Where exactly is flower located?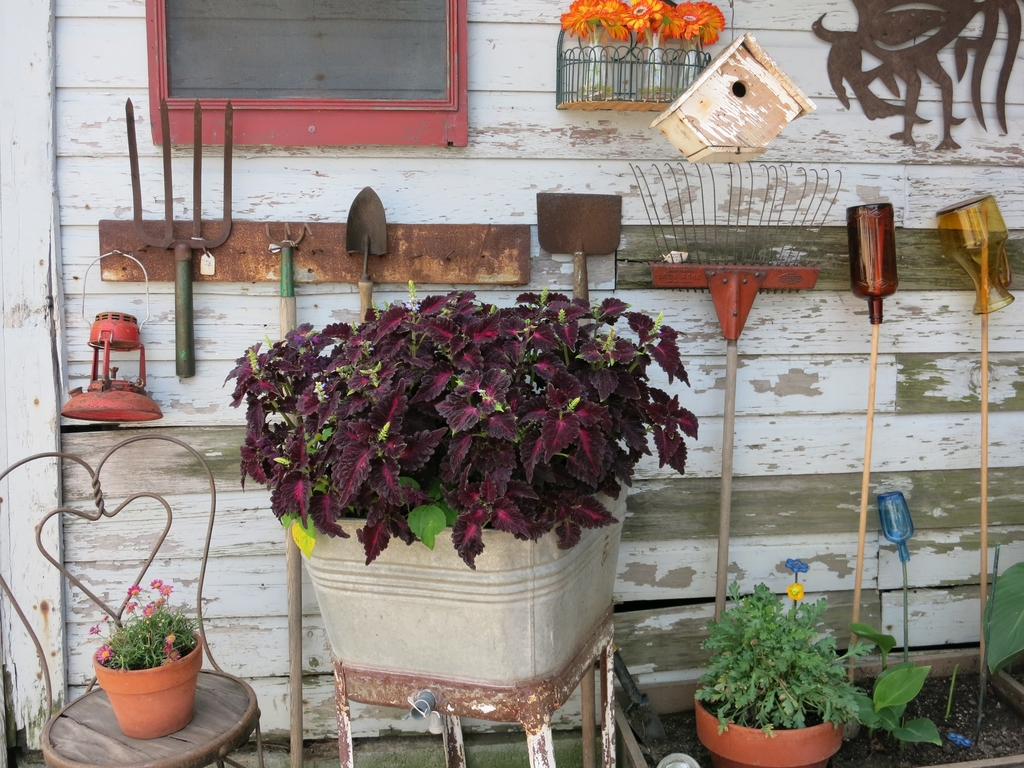
Its bounding box is box(164, 632, 172, 642).
